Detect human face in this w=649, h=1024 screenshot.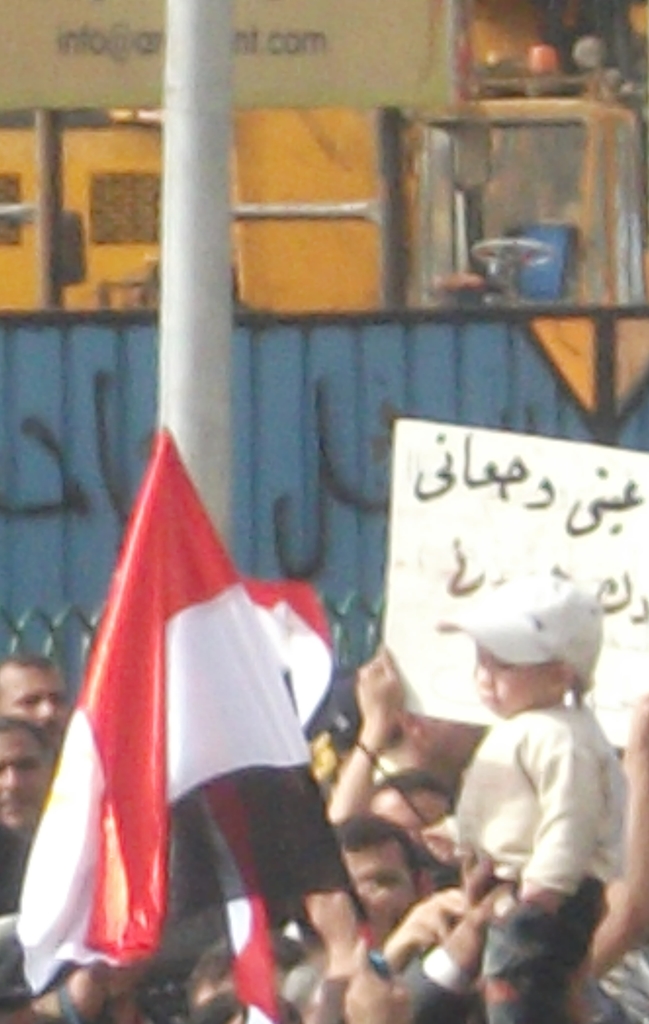
Detection: (left=471, top=637, right=551, bottom=721).
